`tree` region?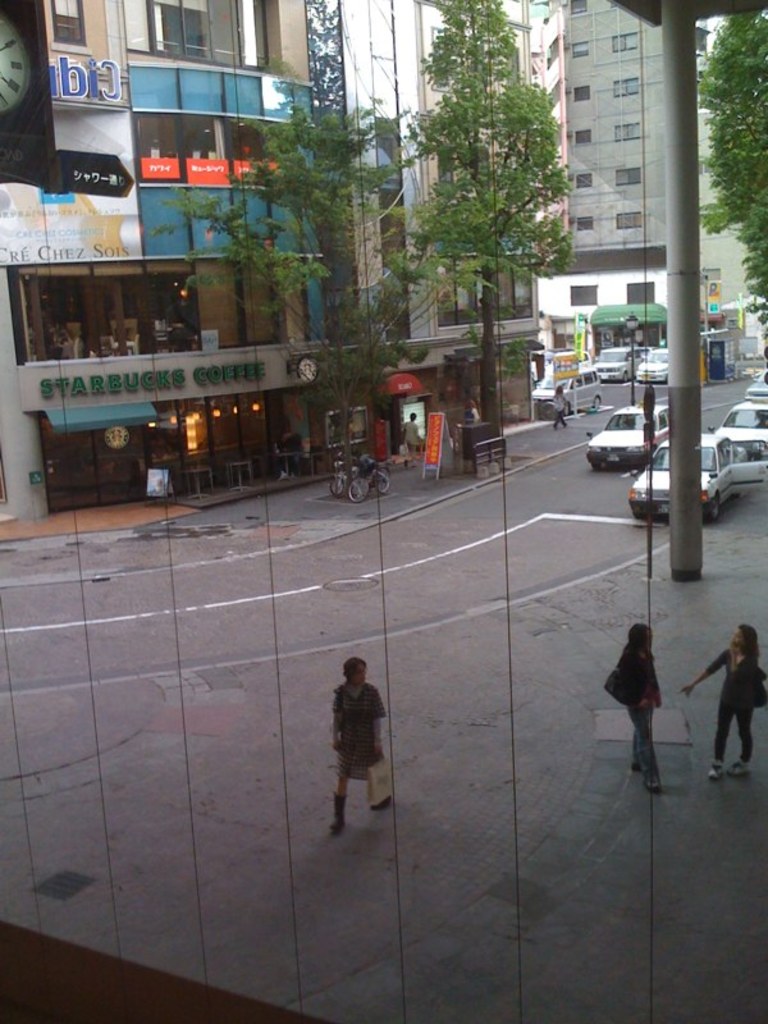
{"left": 700, "top": 6, "right": 767, "bottom": 337}
